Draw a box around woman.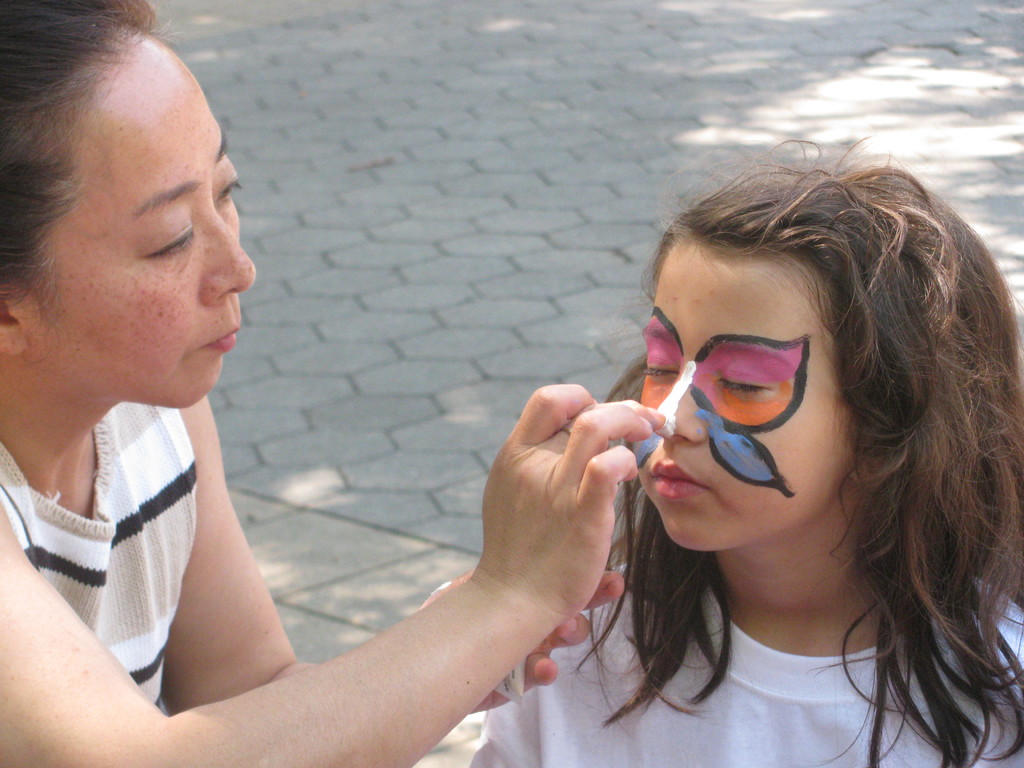
region(35, 44, 604, 762).
